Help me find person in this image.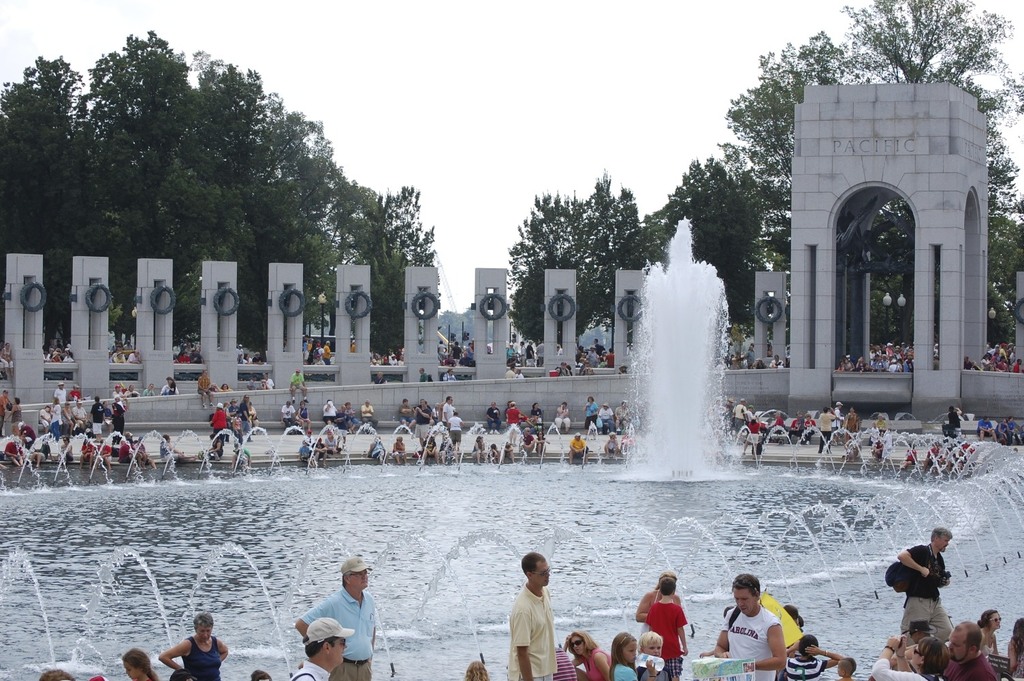
Found it: {"left": 485, "top": 402, "right": 501, "bottom": 431}.
